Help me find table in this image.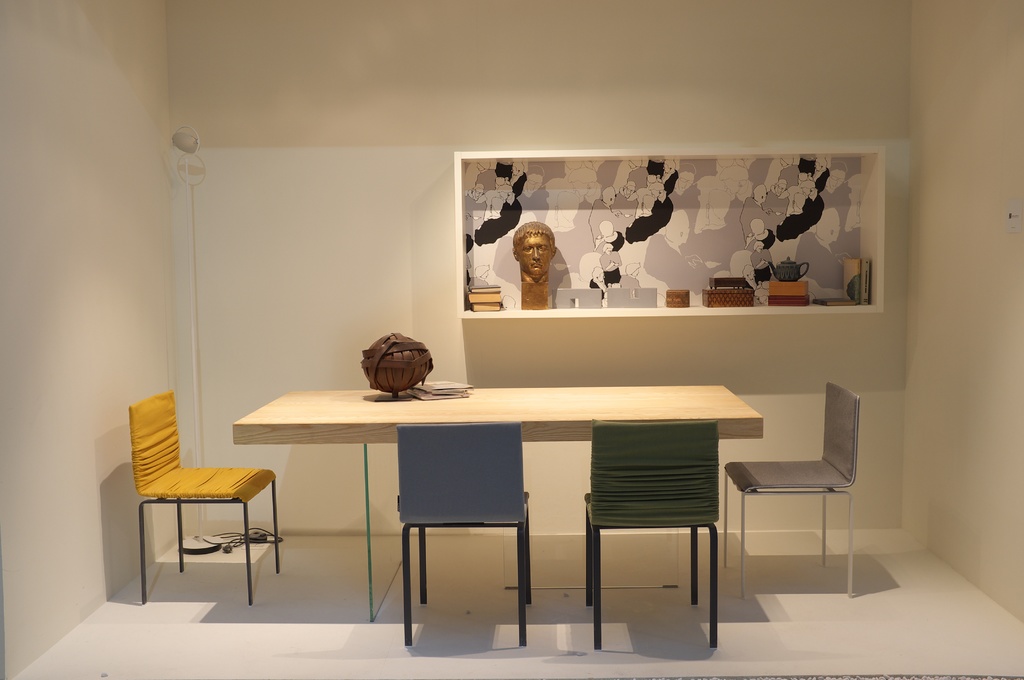
Found it: locate(231, 382, 684, 627).
